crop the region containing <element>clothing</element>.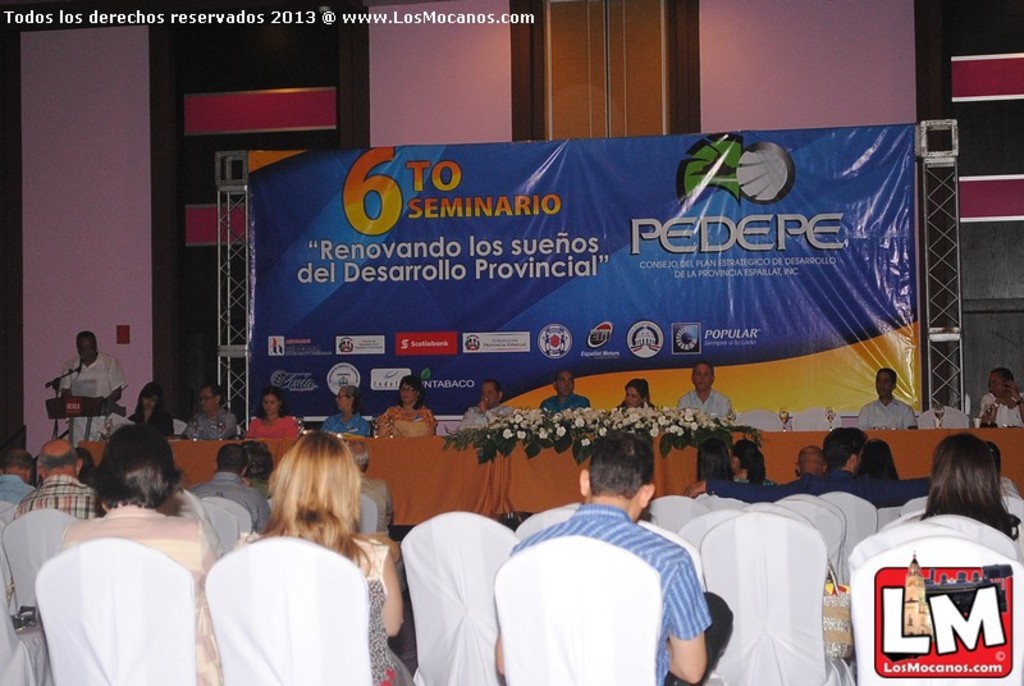
Crop region: bbox(916, 410, 973, 431).
